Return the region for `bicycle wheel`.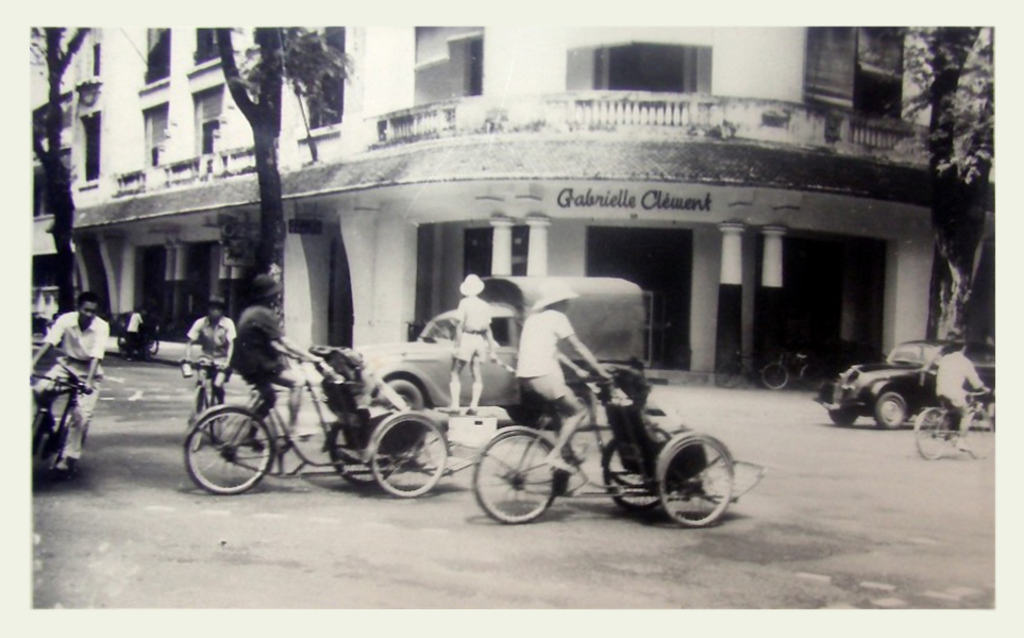
{"left": 329, "top": 400, "right": 398, "bottom": 499}.
